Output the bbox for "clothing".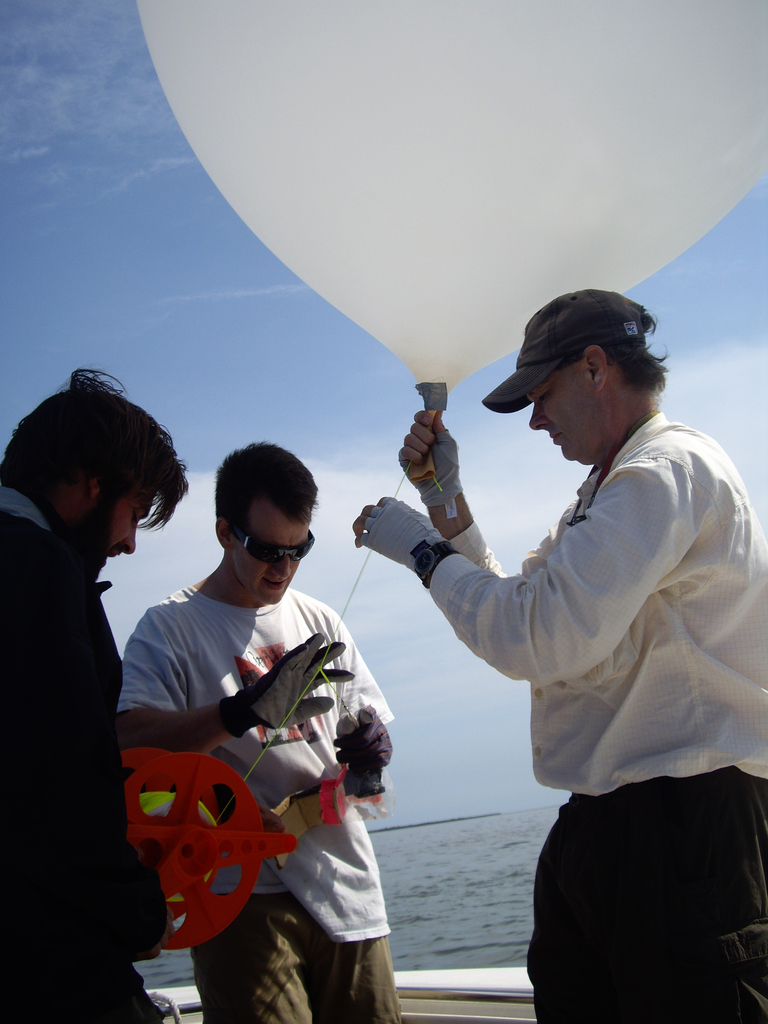
106, 577, 404, 1014.
